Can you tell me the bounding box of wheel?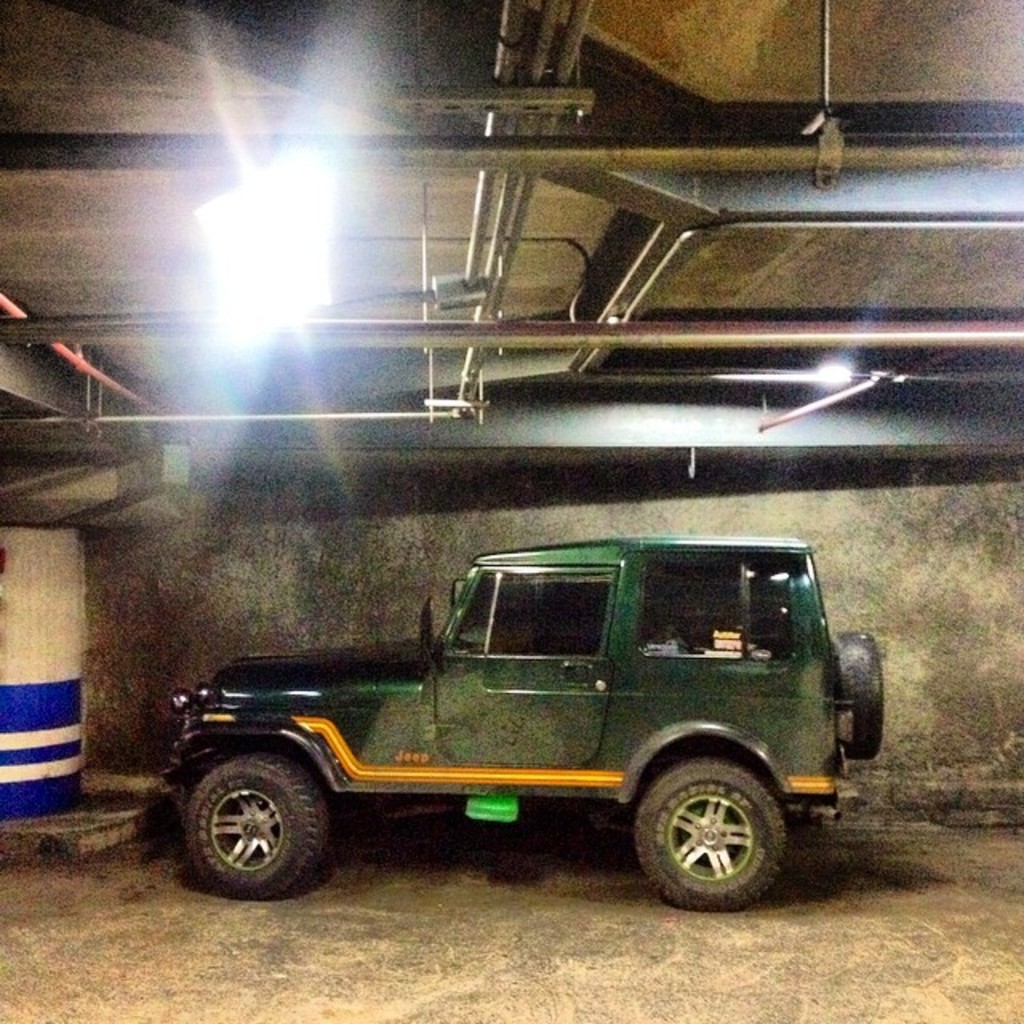
select_region(178, 754, 334, 899).
